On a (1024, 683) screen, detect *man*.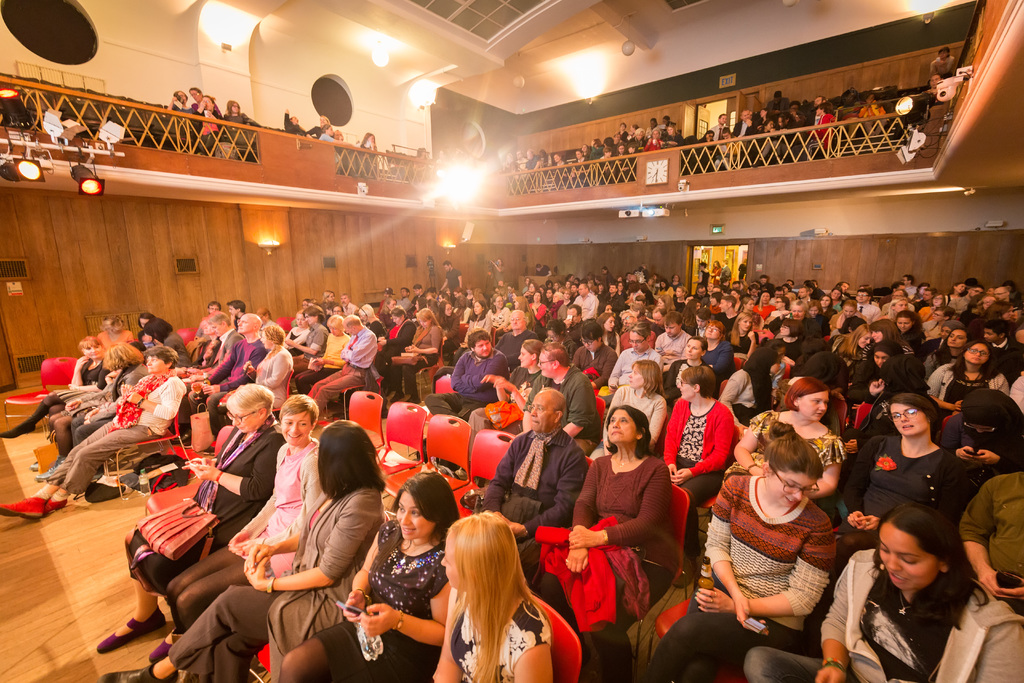
x1=979, y1=320, x2=1023, y2=365.
